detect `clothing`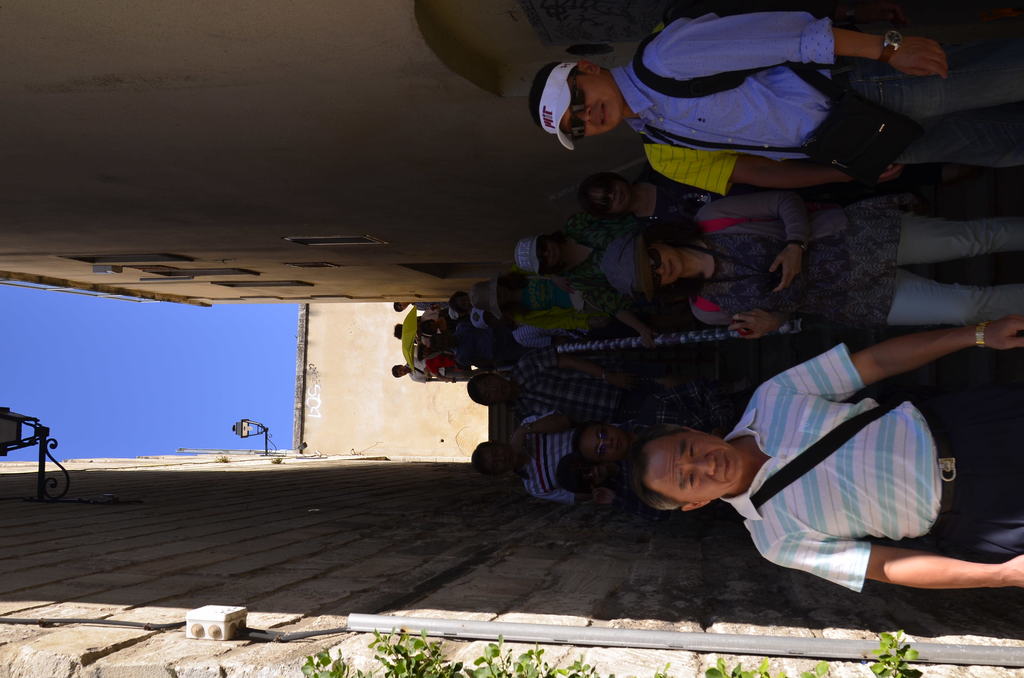
left=689, top=191, right=1020, bottom=326
